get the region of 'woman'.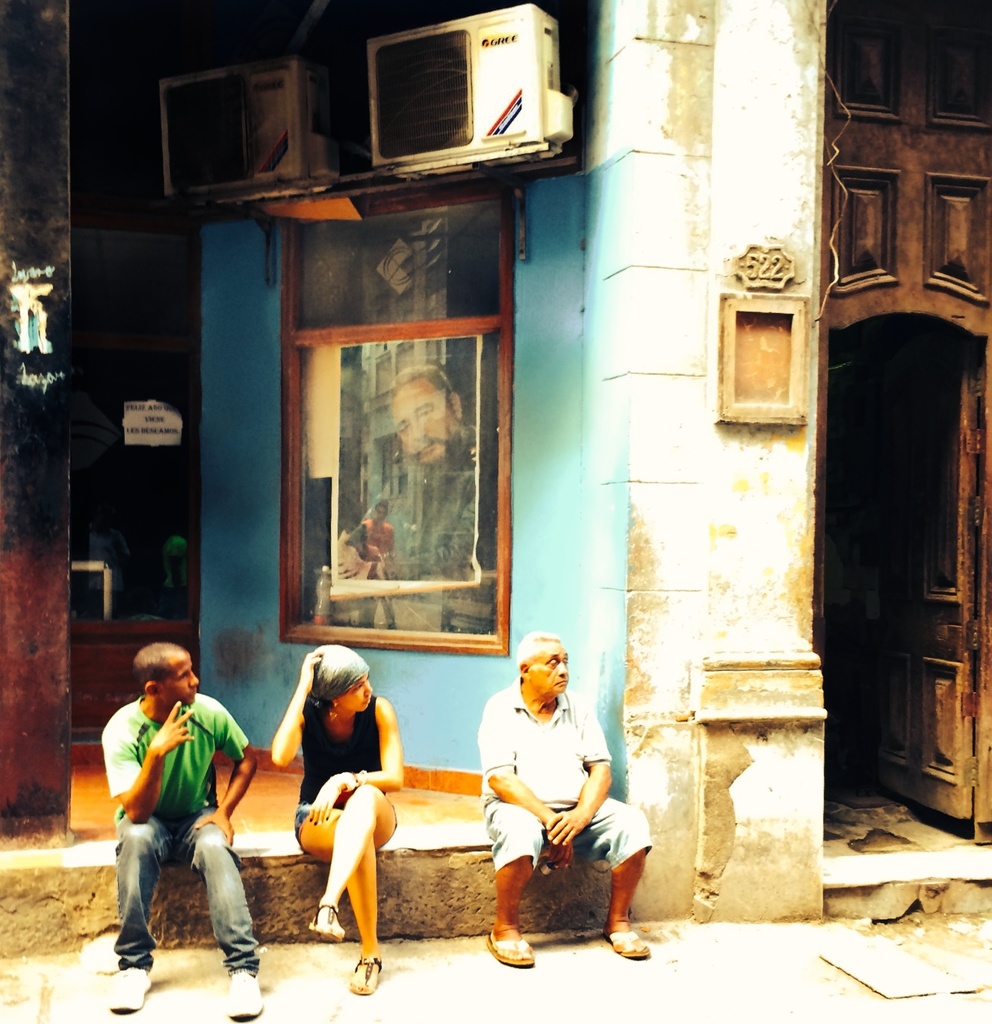
<box>270,627,403,952</box>.
